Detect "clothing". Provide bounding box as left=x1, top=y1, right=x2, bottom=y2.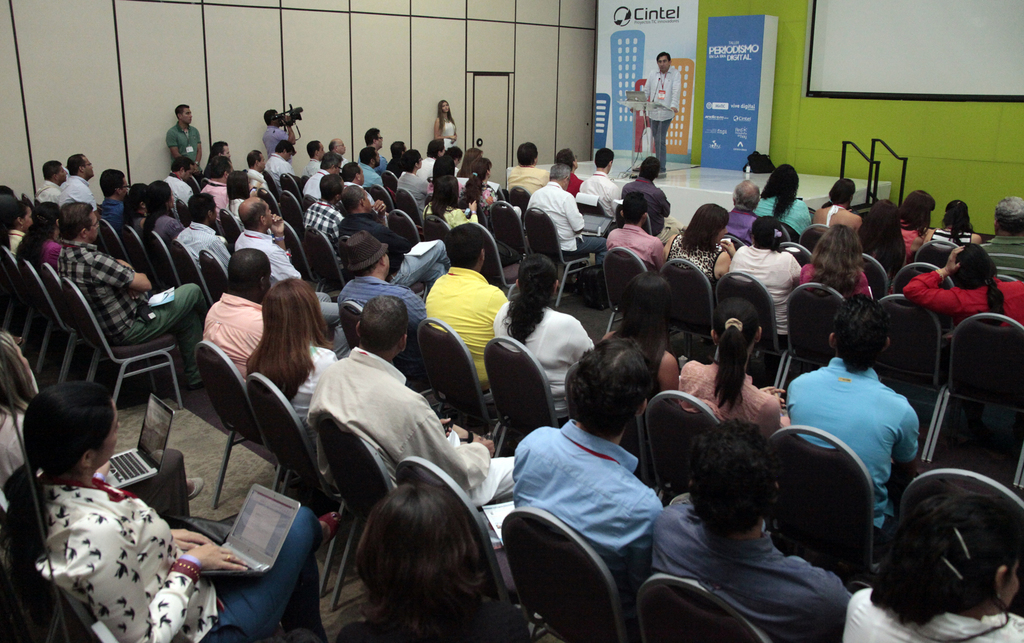
left=422, top=268, right=504, bottom=383.
